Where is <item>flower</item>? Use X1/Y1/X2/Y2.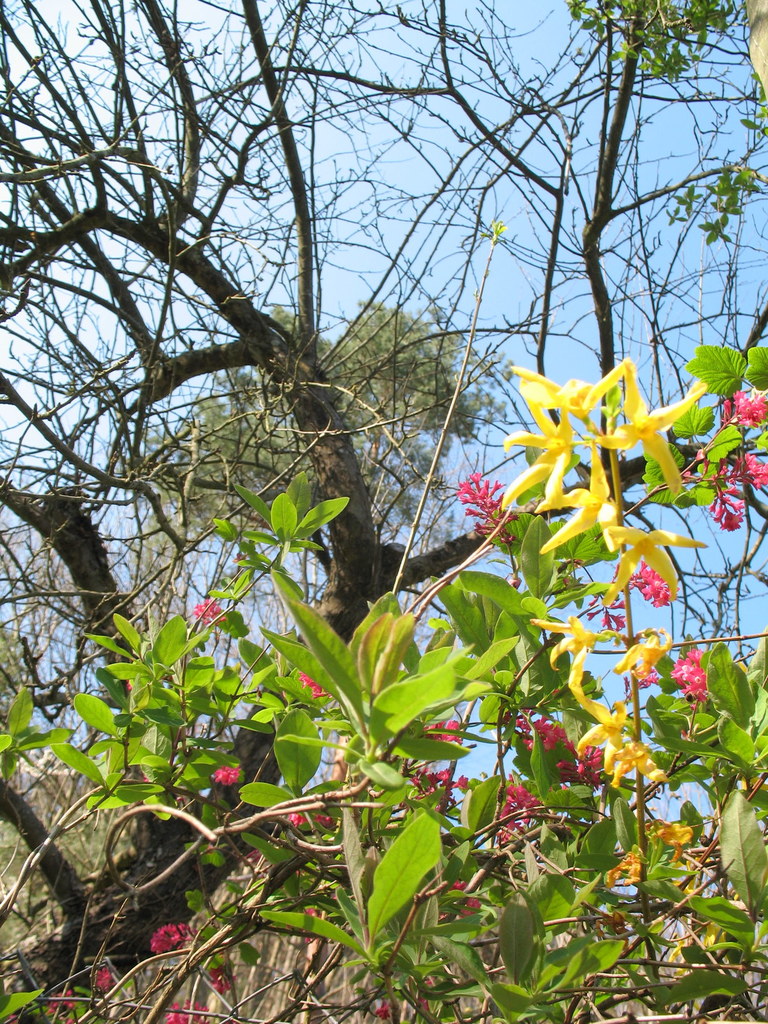
607/625/674/678.
